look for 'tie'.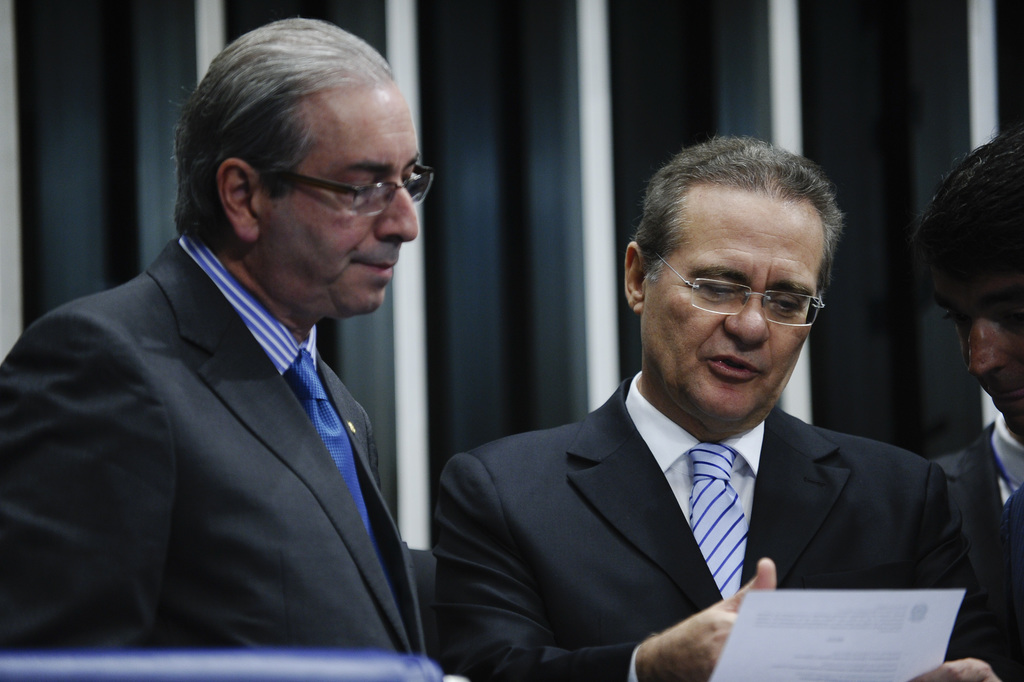
Found: 689 442 749 598.
